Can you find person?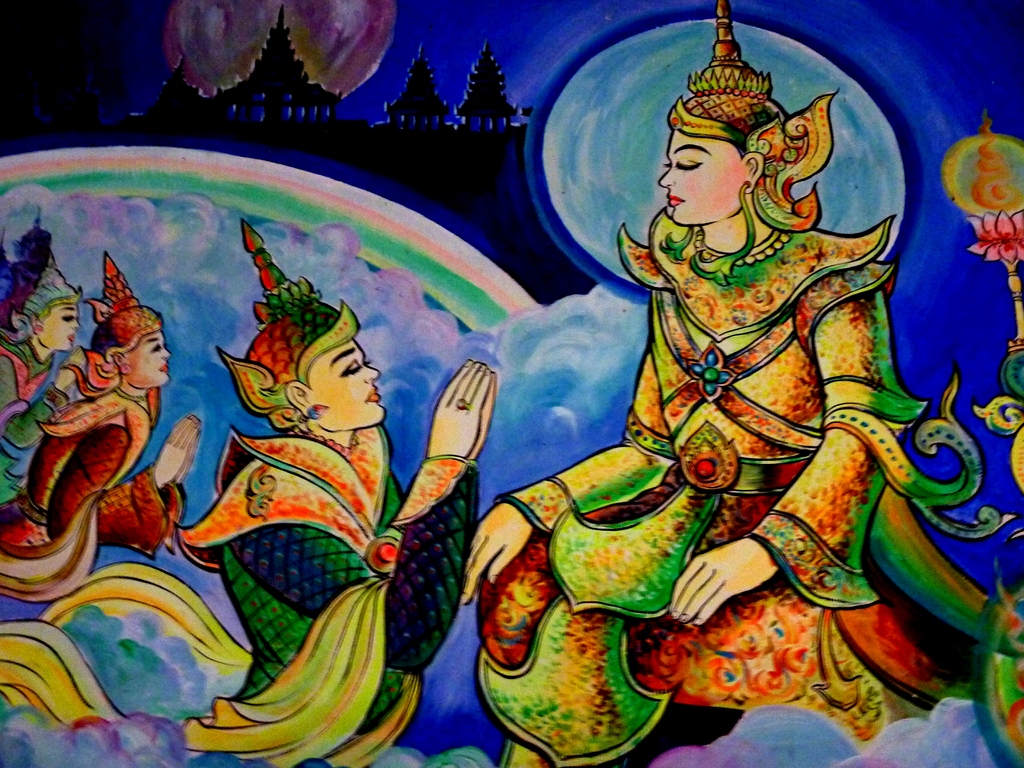
Yes, bounding box: bbox(0, 248, 198, 606).
